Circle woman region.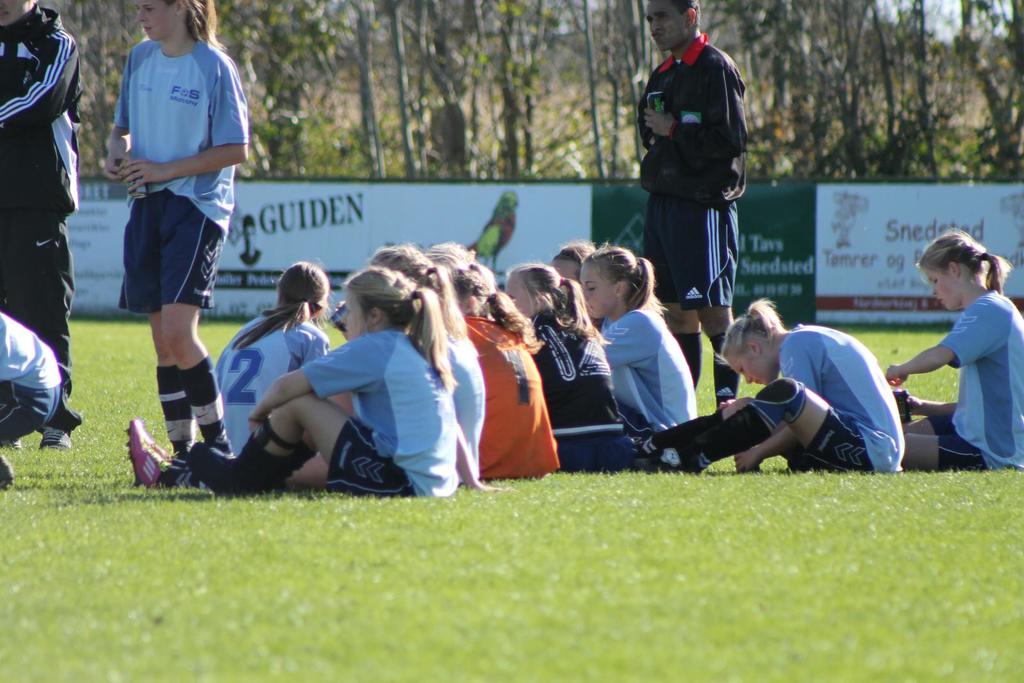
Region: <bbox>107, 0, 250, 462</bbox>.
